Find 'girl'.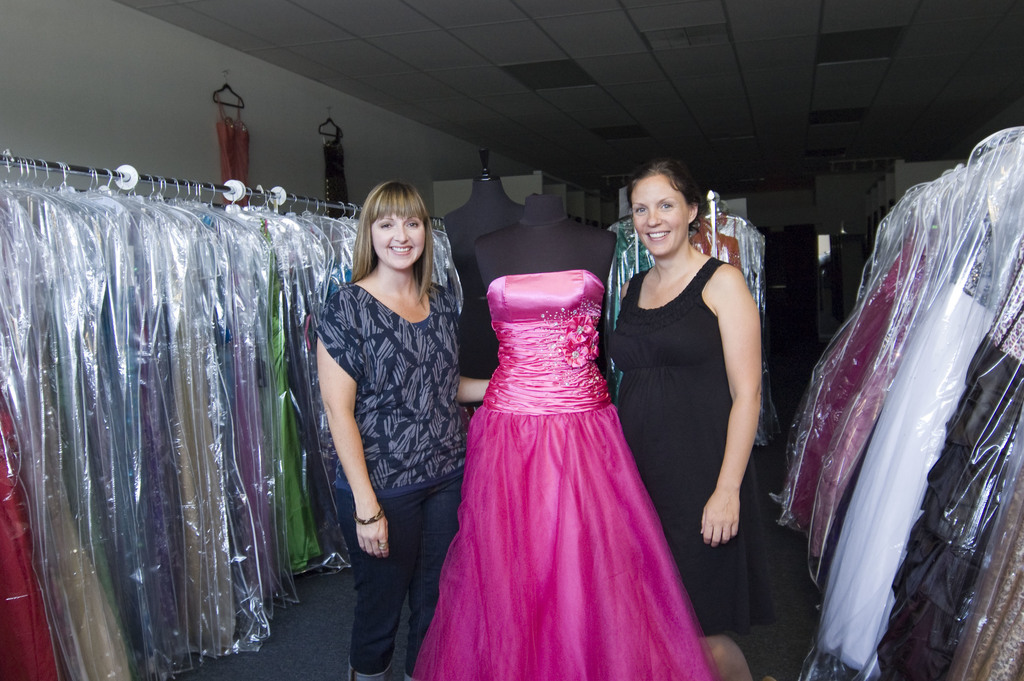
311,180,493,680.
